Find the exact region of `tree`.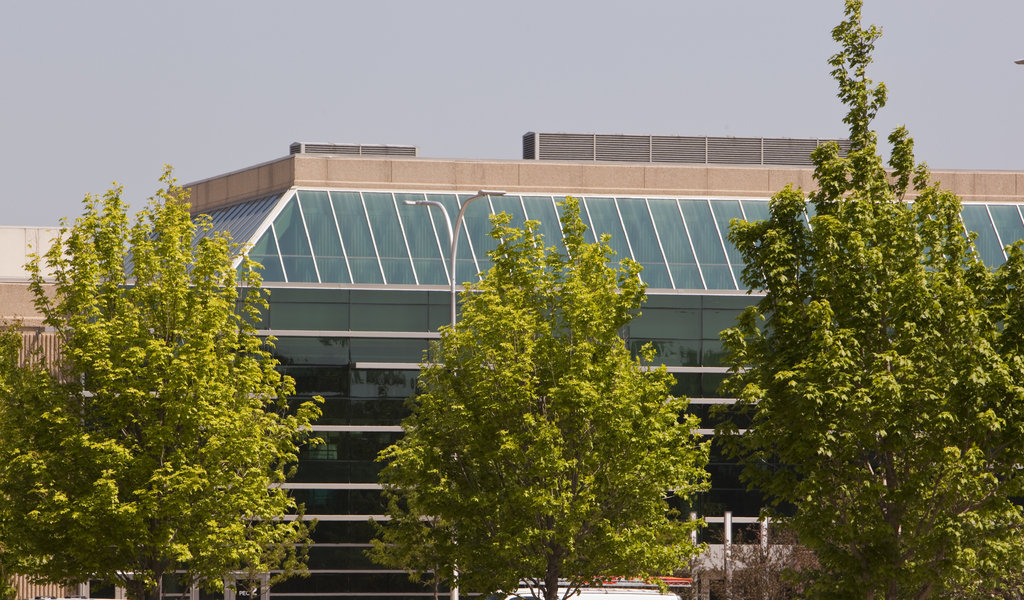
Exact region: 374 209 712 569.
